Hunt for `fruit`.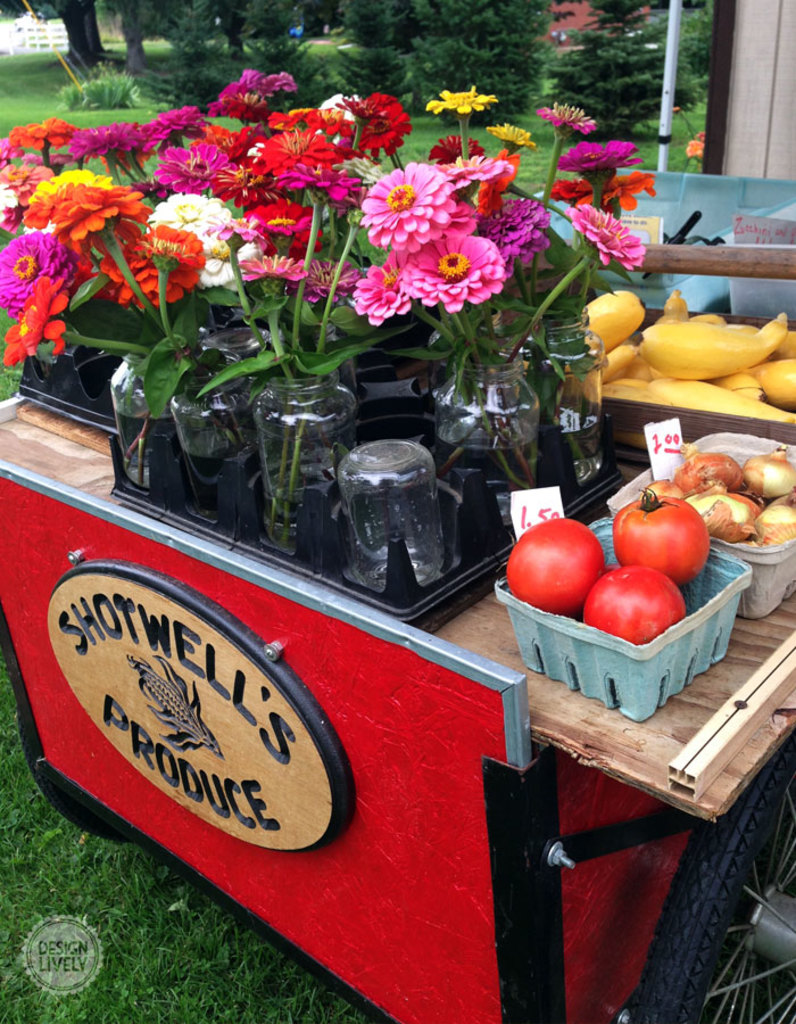
Hunted down at rect(503, 515, 607, 612).
